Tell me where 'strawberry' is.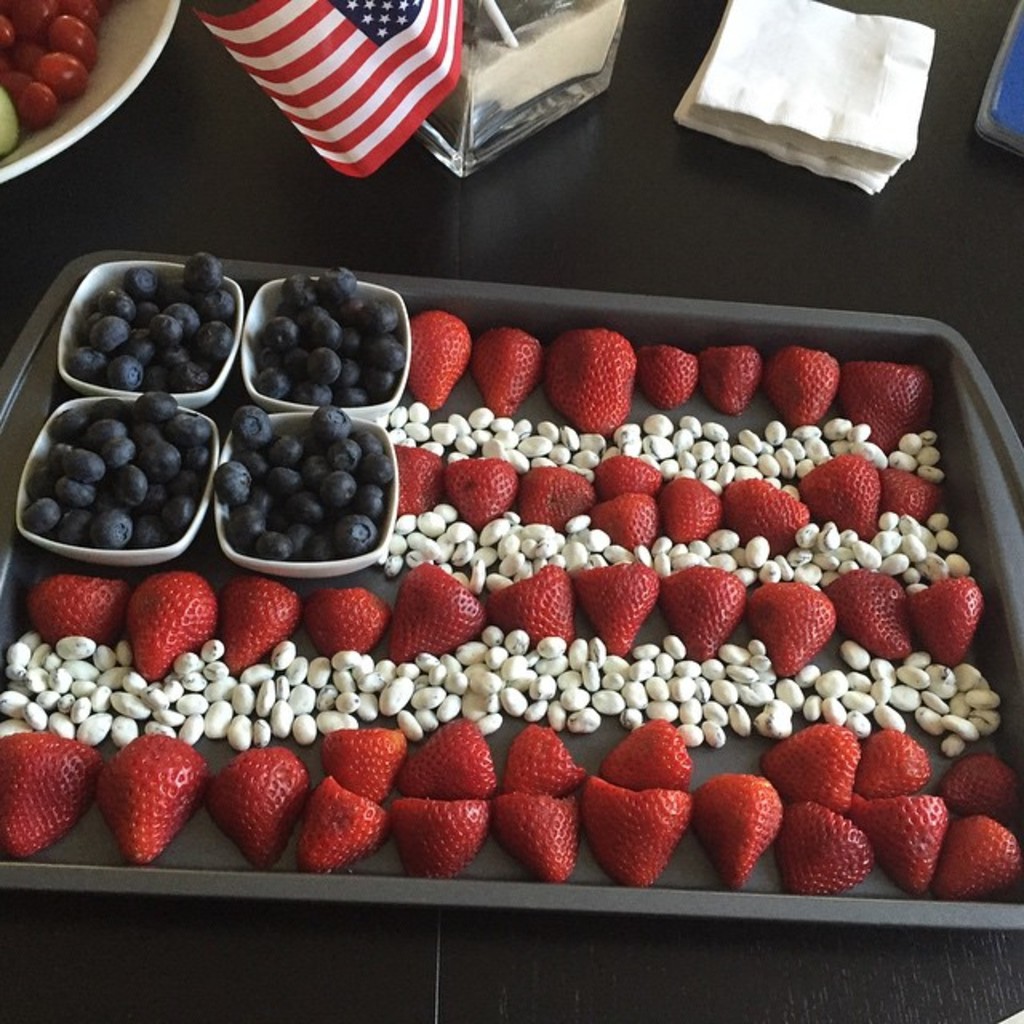
'strawberry' is at x1=0 y1=723 x2=99 y2=859.
